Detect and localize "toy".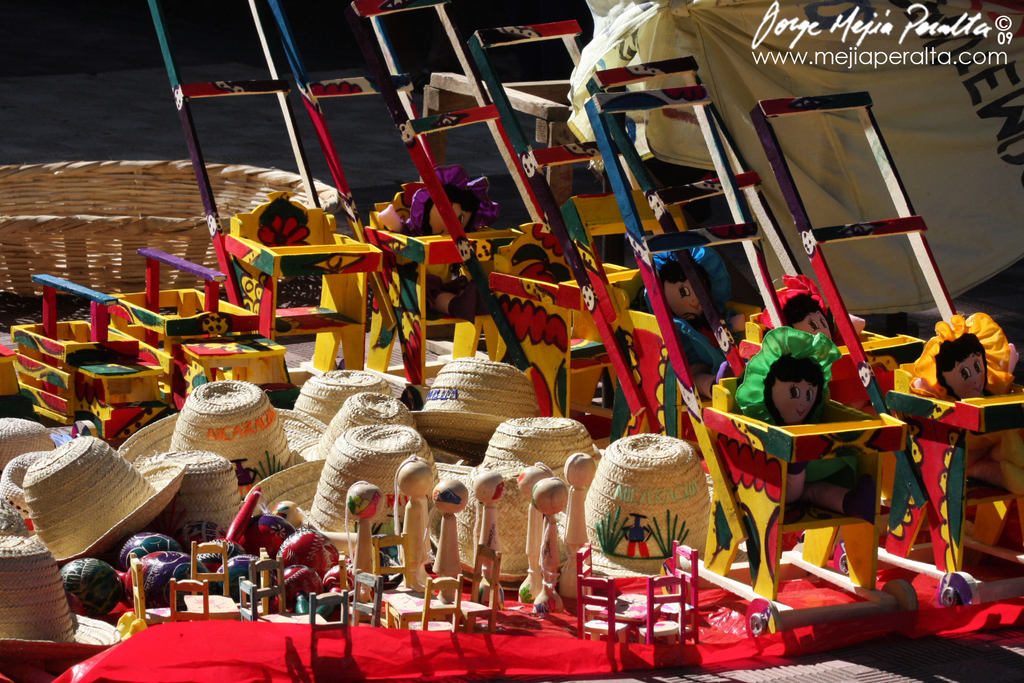
Localized at [372,583,431,638].
